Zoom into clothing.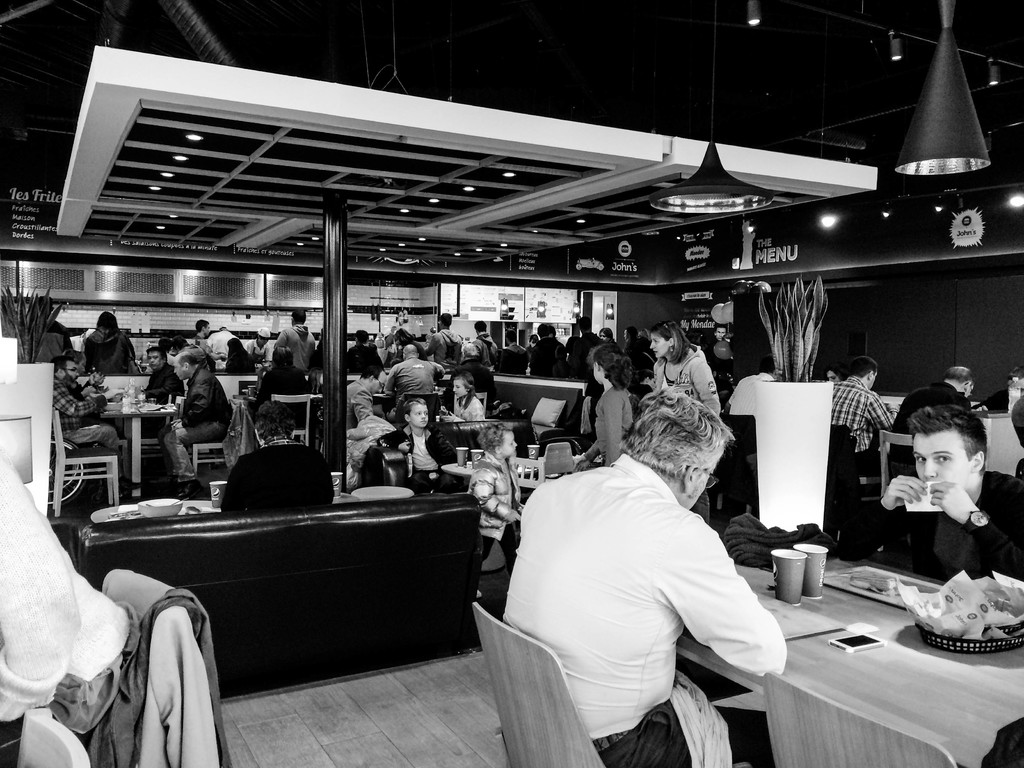
Zoom target: locate(54, 373, 116, 451).
